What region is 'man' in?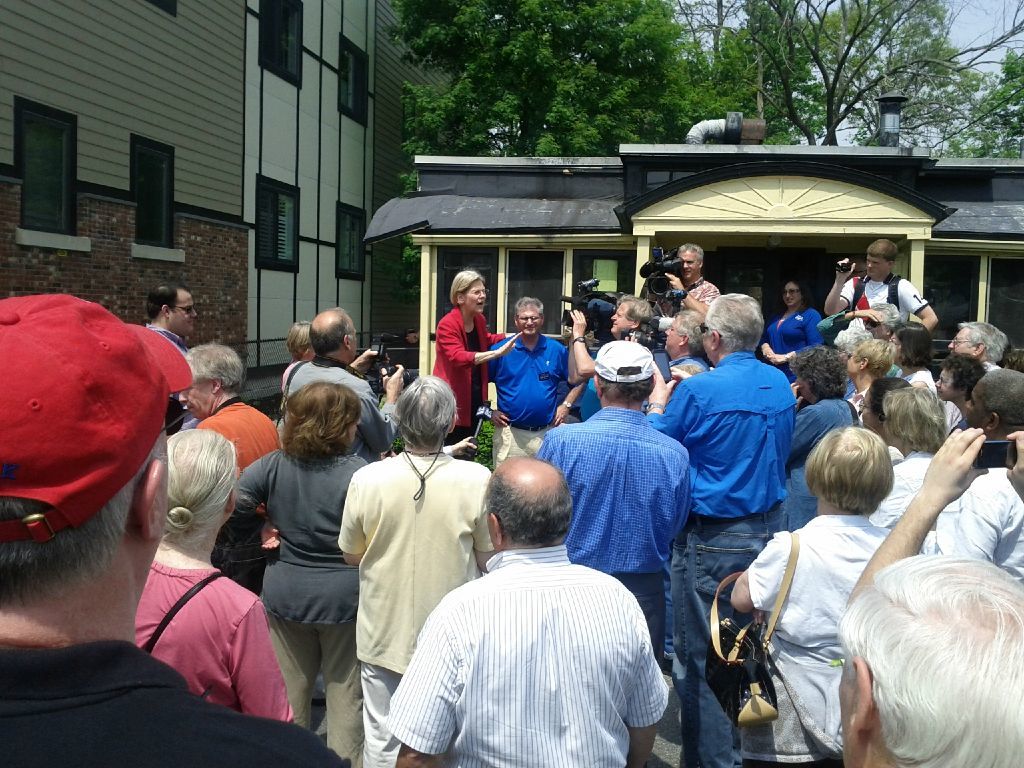
box(824, 237, 940, 336).
